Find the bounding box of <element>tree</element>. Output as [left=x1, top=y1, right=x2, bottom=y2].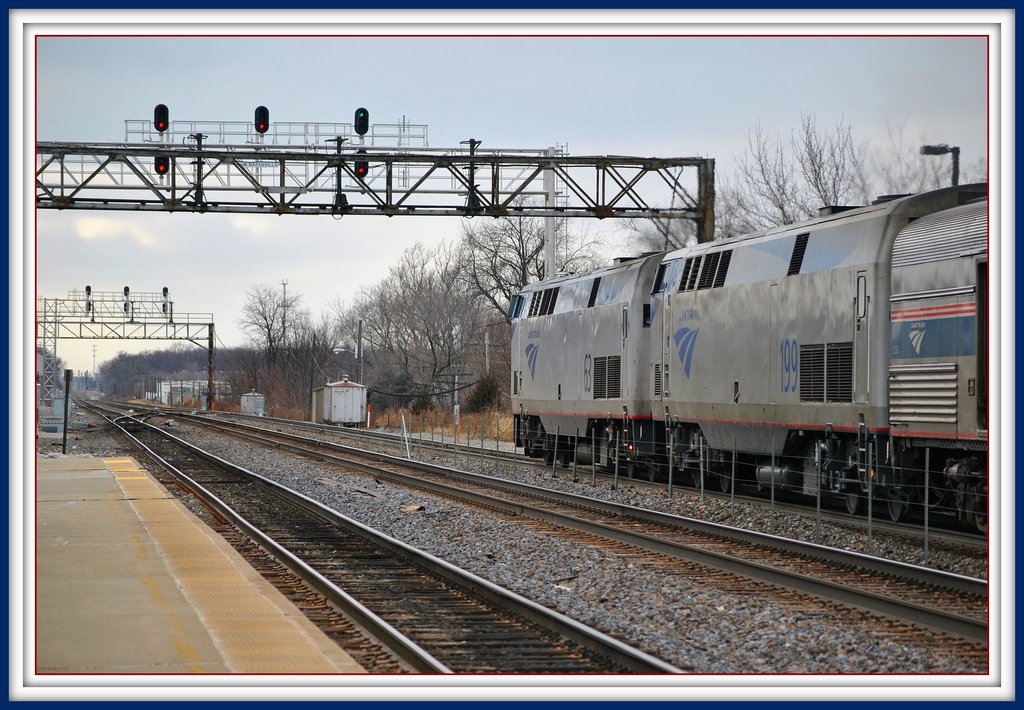
[left=443, top=176, right=612, bottom=337].
